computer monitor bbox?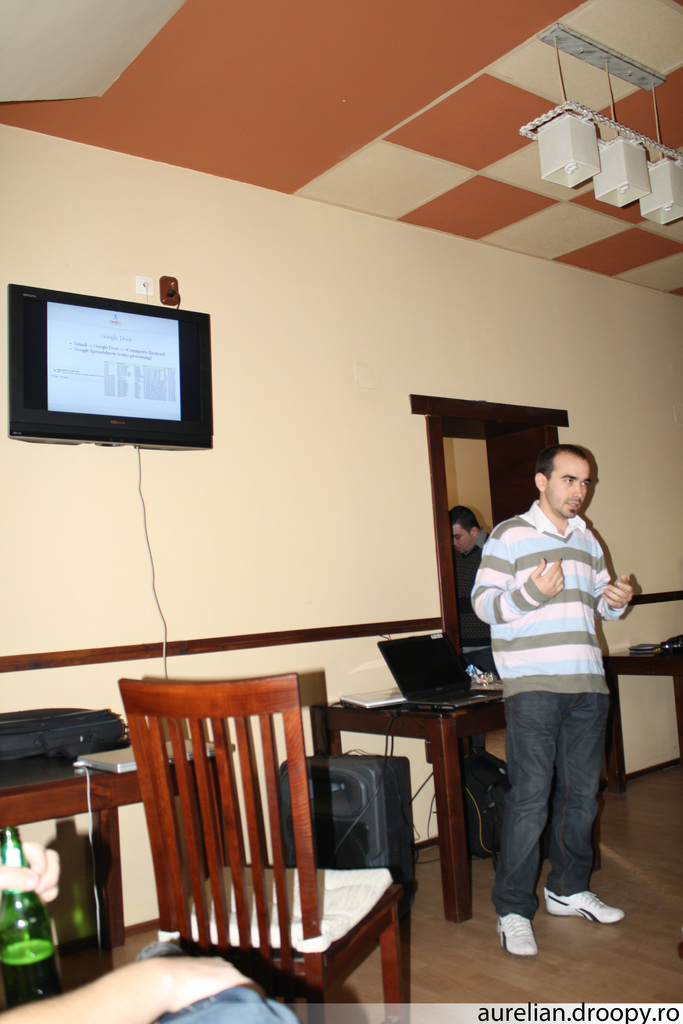
(15, 276, 206, 464)
